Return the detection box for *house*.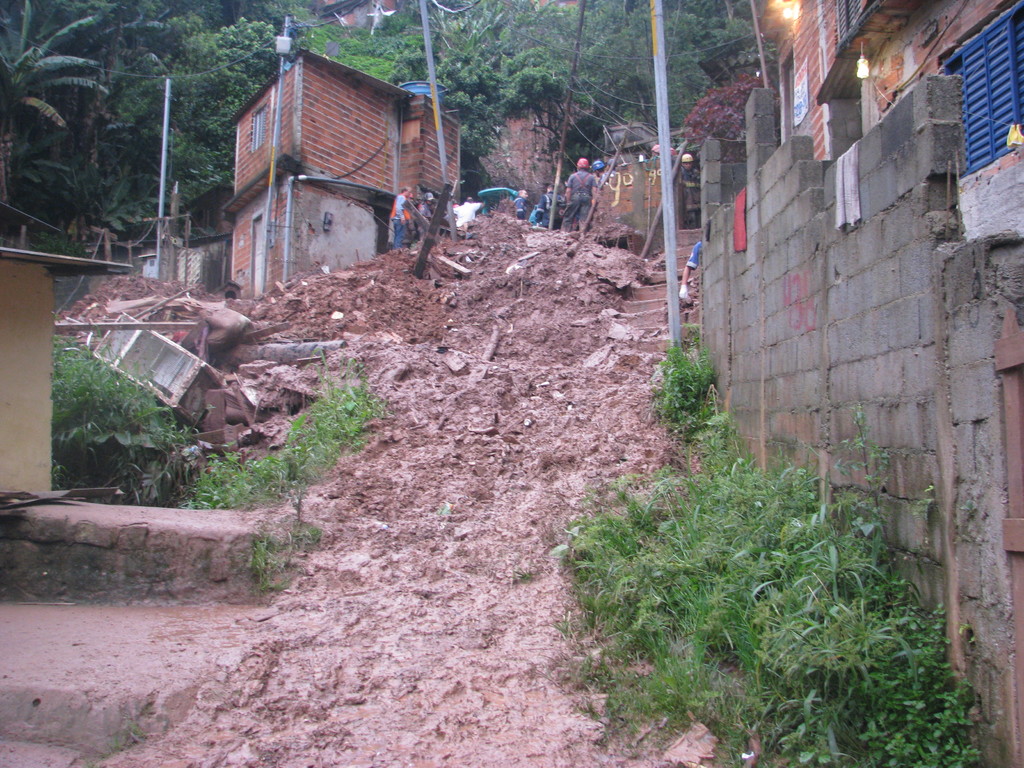
box=[135, 180, 246, 301].
